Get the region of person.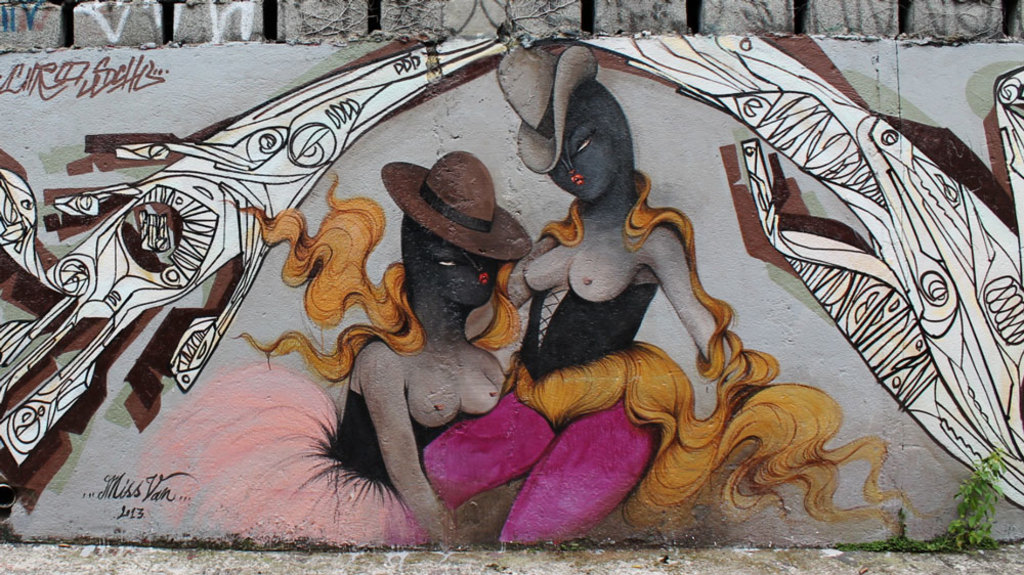
(left=136, top=148, right=535, bottom=552).
